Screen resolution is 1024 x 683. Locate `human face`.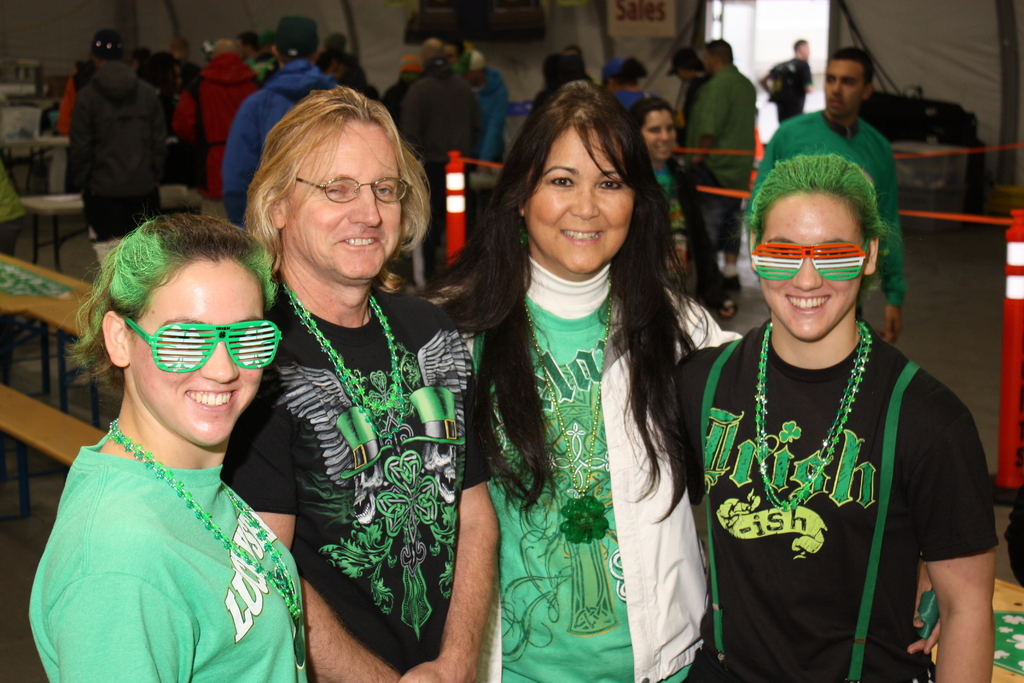
(756,193,864,339).
